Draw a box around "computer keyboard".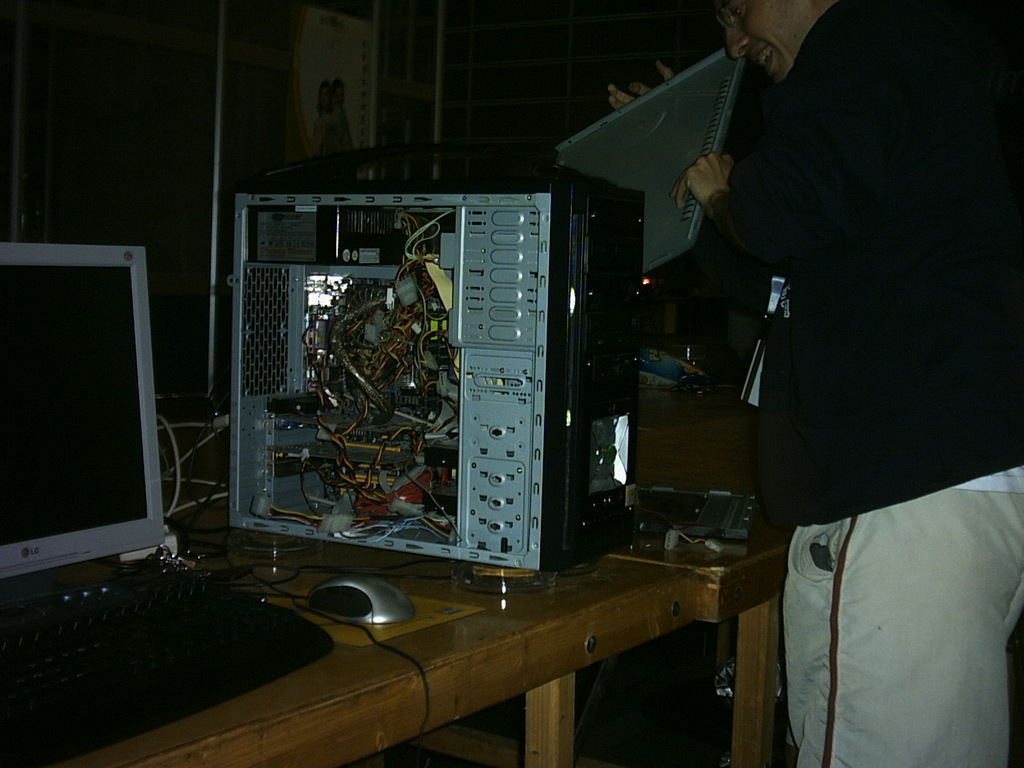
BBox(0, 569, 337, 767).
